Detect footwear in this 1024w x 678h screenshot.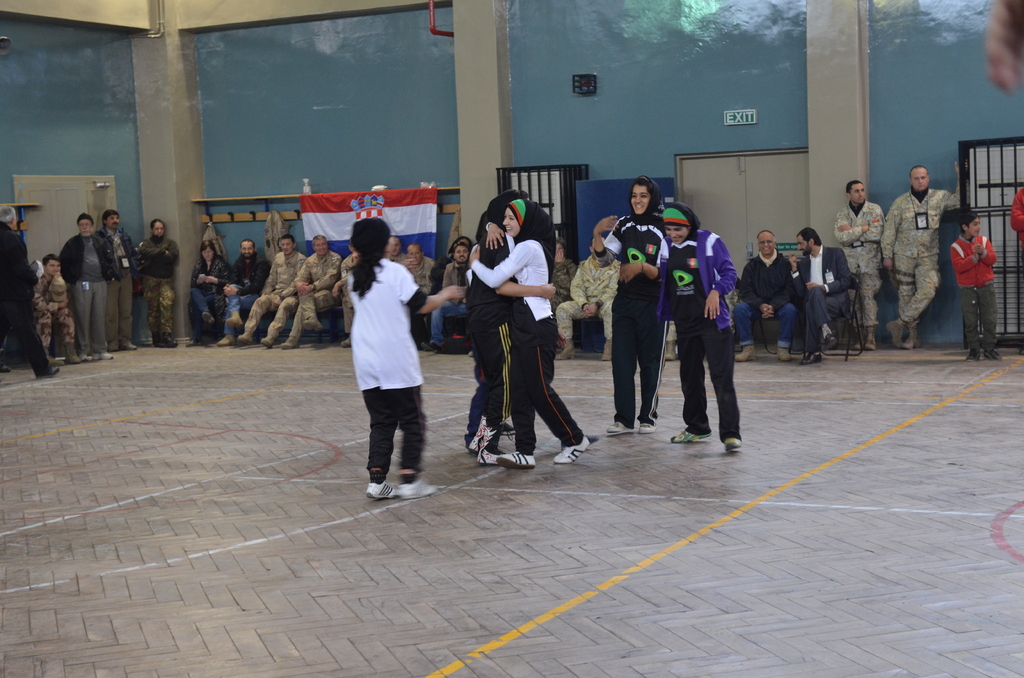
Detection: x1=417, y1=341, x2=444, y2=356.
